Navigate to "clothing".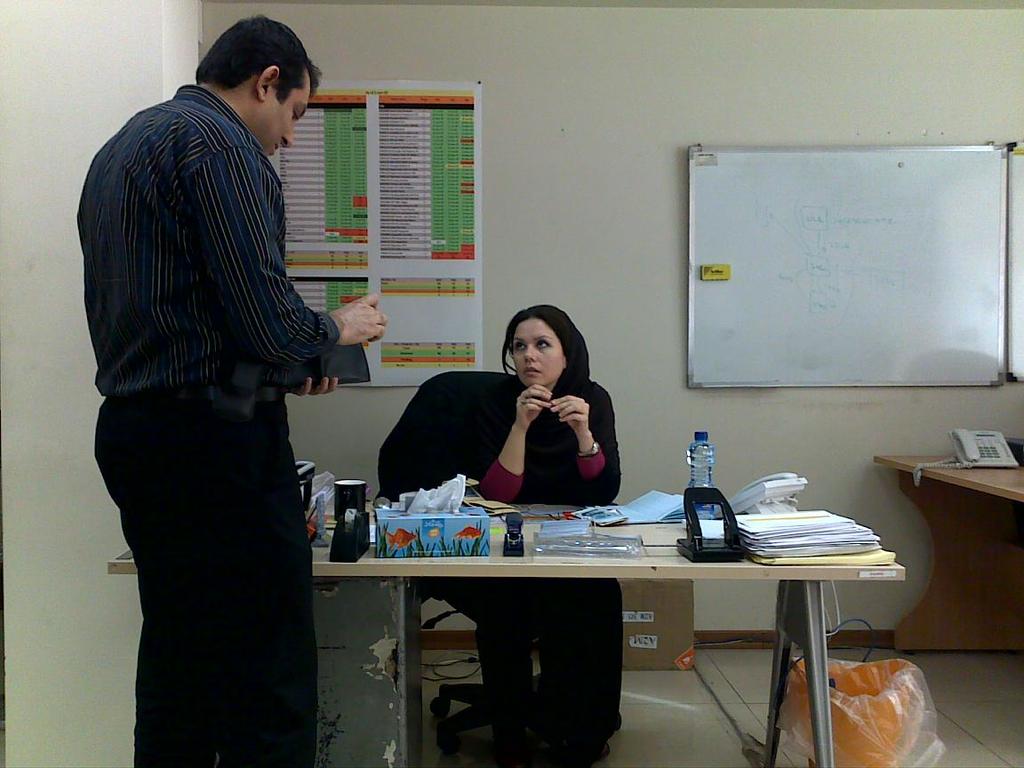
Navigation target: locate(480, 372, 619, 500).
